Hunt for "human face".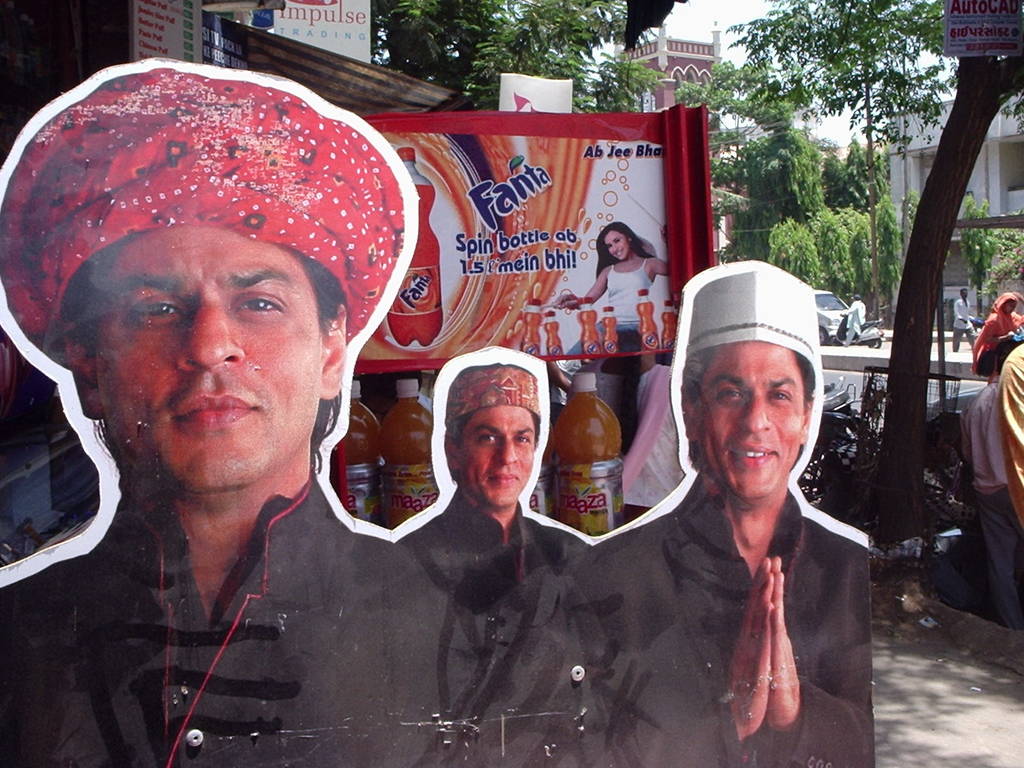
Hunted down at rect(1002, 301, 1017, 313).
